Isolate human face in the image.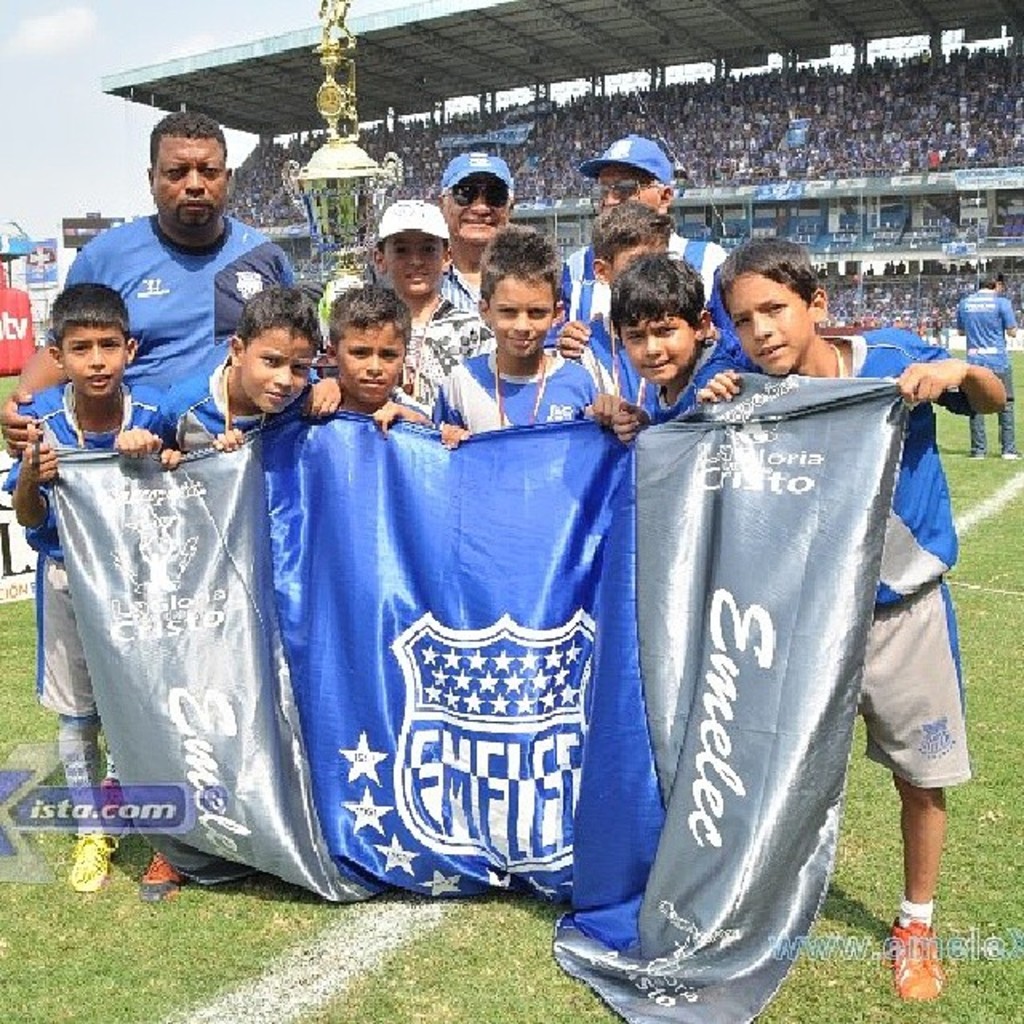
Isolated region: <region>598, 165, 659, 214</region>.
